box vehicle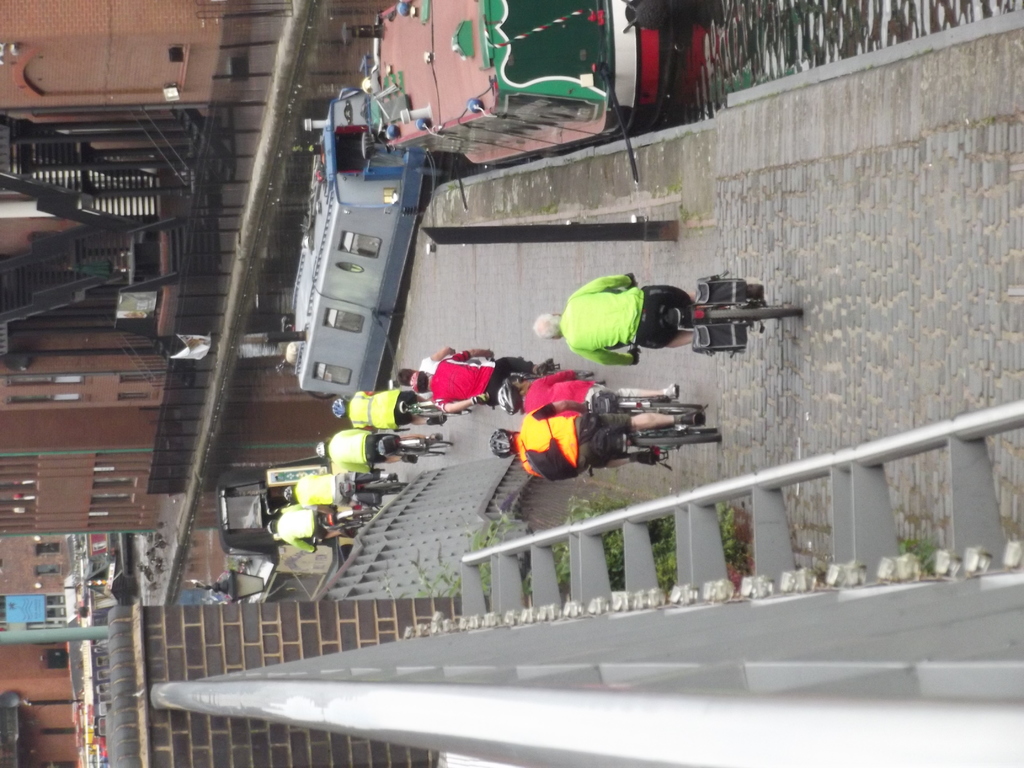
select_region(324, 509, 361, 546)
